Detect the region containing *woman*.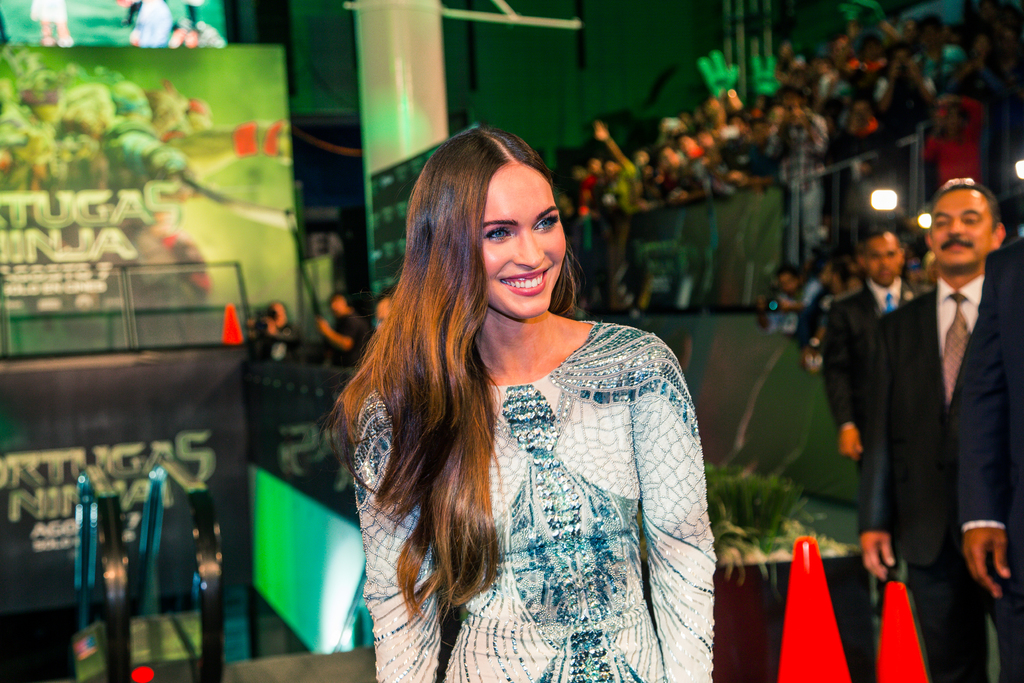
(x1=318, y1=113, x2=723, y2=680).
